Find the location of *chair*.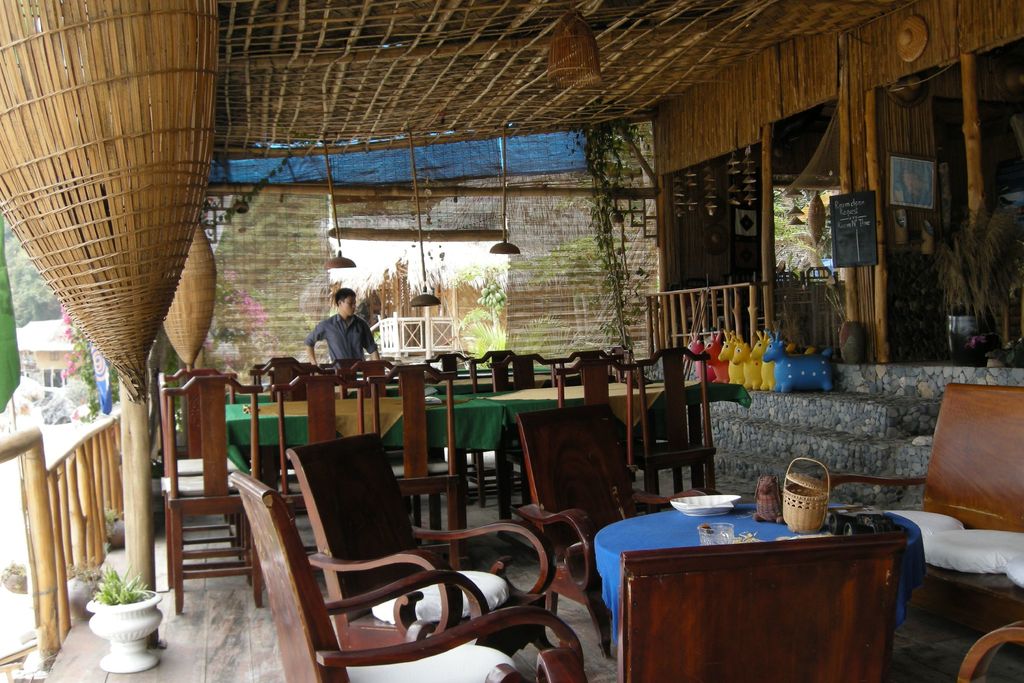
Location: (x1=163, y1=375, x2=263, y2=612).
